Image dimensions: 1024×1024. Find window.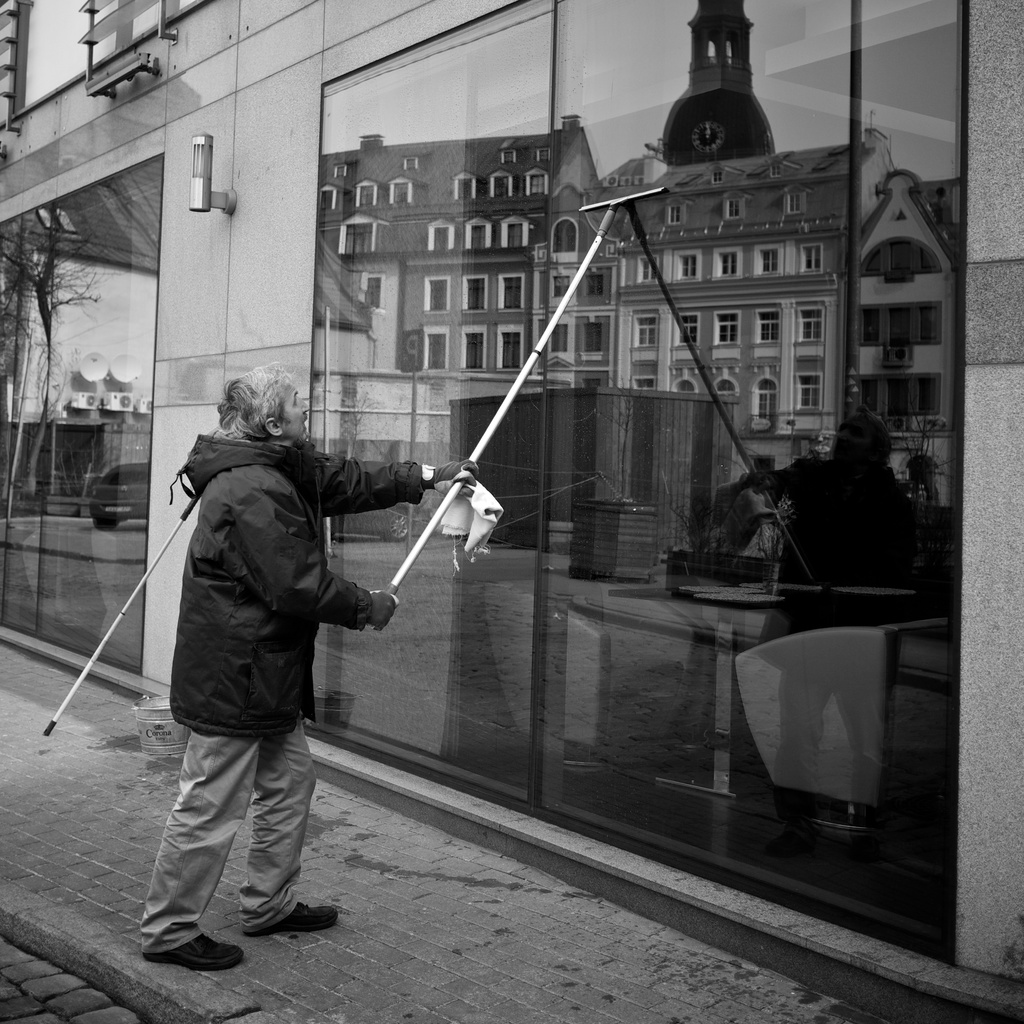
region(395, 180, 412, 207).
